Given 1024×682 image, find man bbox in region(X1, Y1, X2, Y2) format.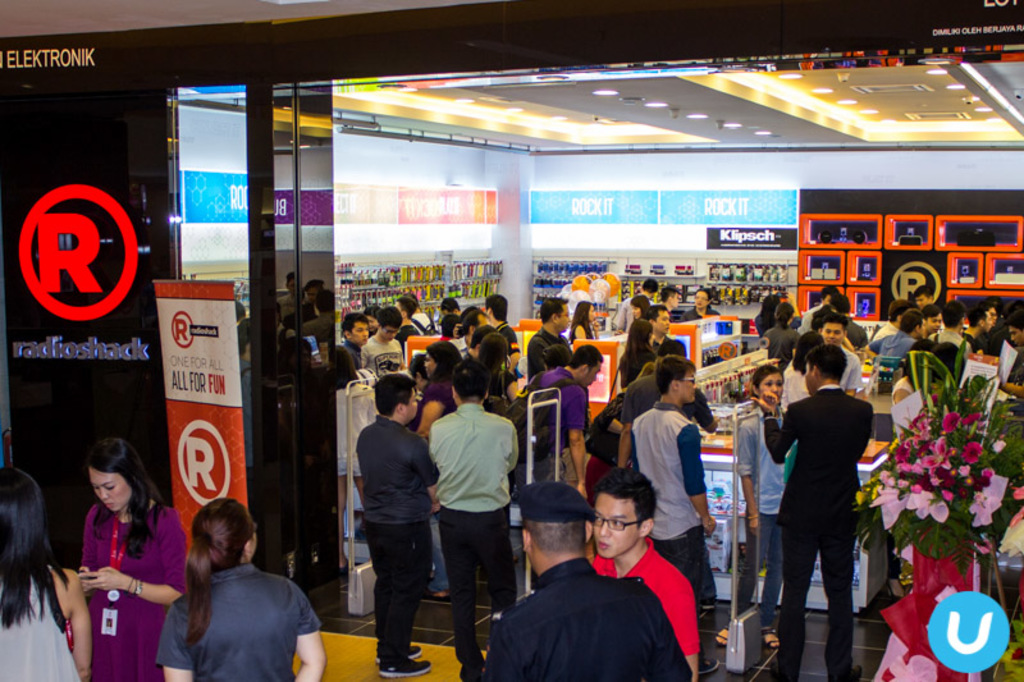
region(878, 319, 918, 383).
